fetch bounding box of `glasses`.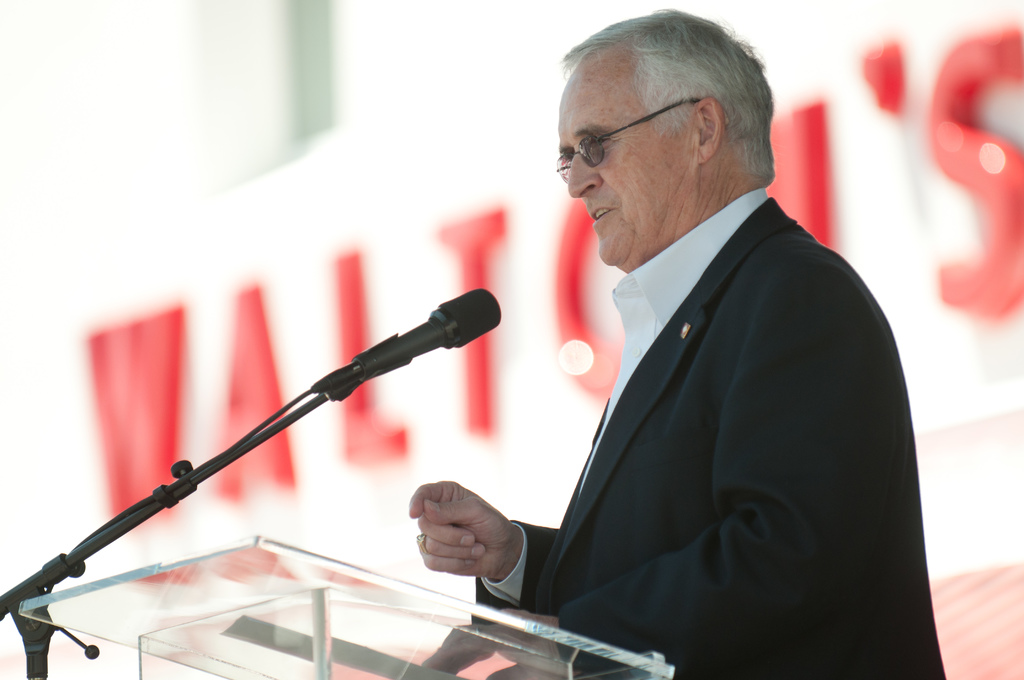
Bbox: 557 96 726 181.
